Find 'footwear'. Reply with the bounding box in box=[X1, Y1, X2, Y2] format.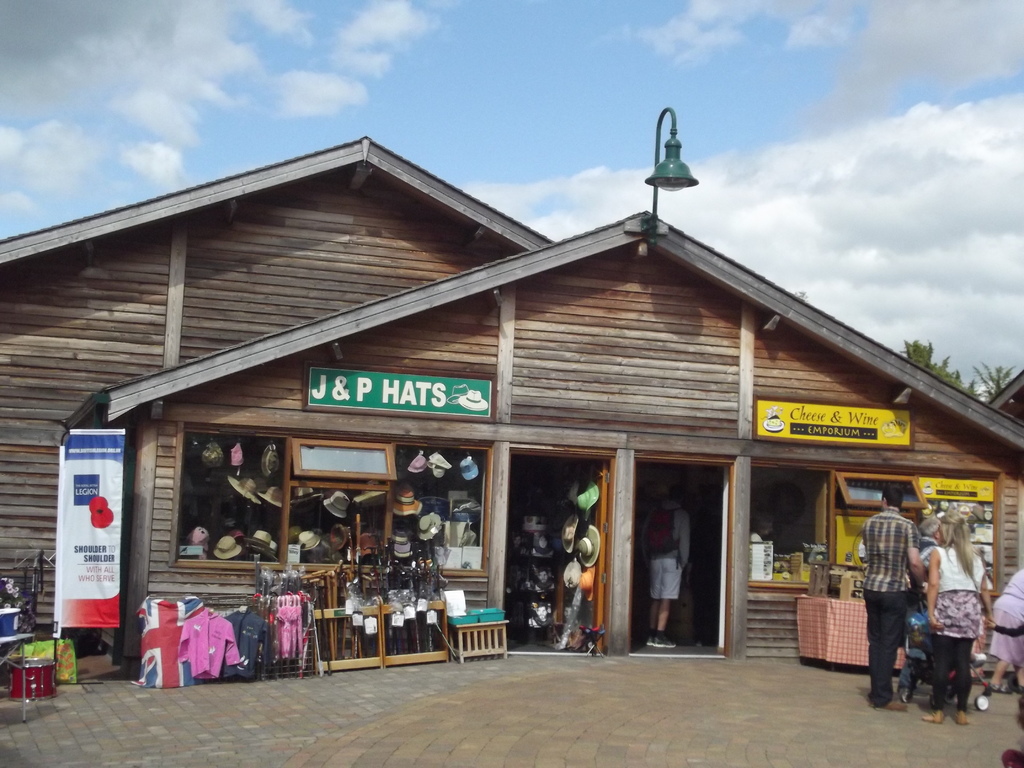
box=[986, 685, 1012, 694].
